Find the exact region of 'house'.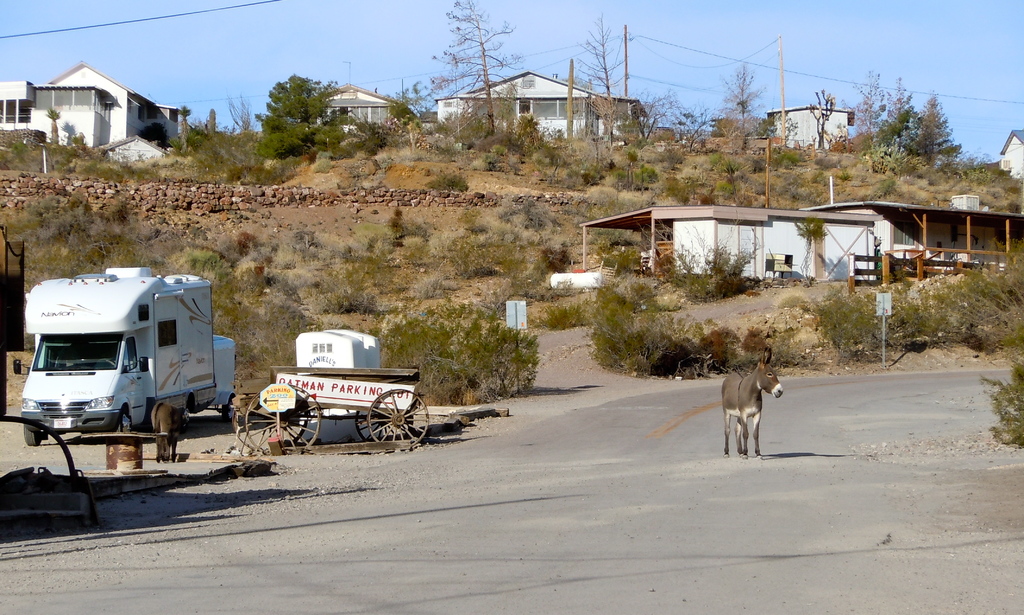
Exact region: bbox=(308, 75, 410, 147).
